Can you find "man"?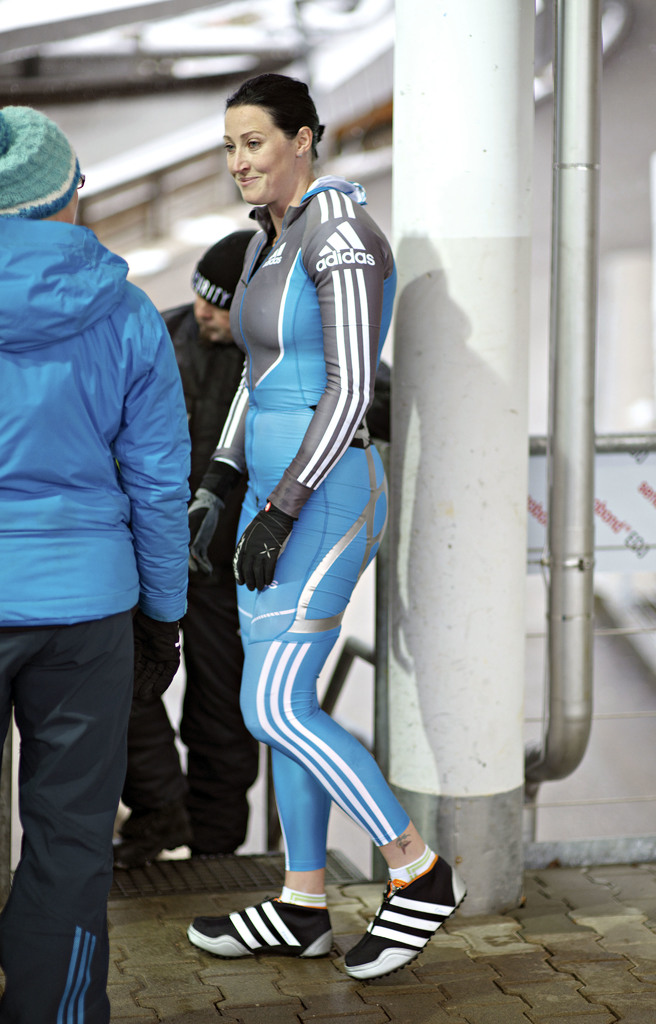
Yes, bounding box: {"x1": 109, "y1": 226, "x2": 259, "y2": 868}.
